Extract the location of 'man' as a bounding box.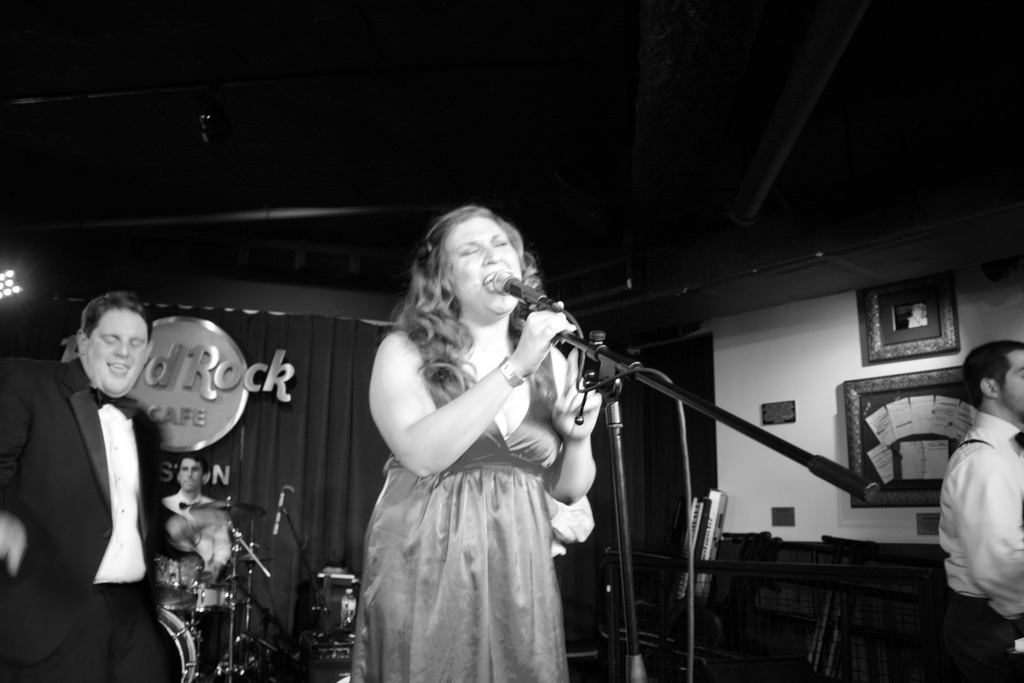
[x1=931, y1=338, x2=1023, y2=682].
